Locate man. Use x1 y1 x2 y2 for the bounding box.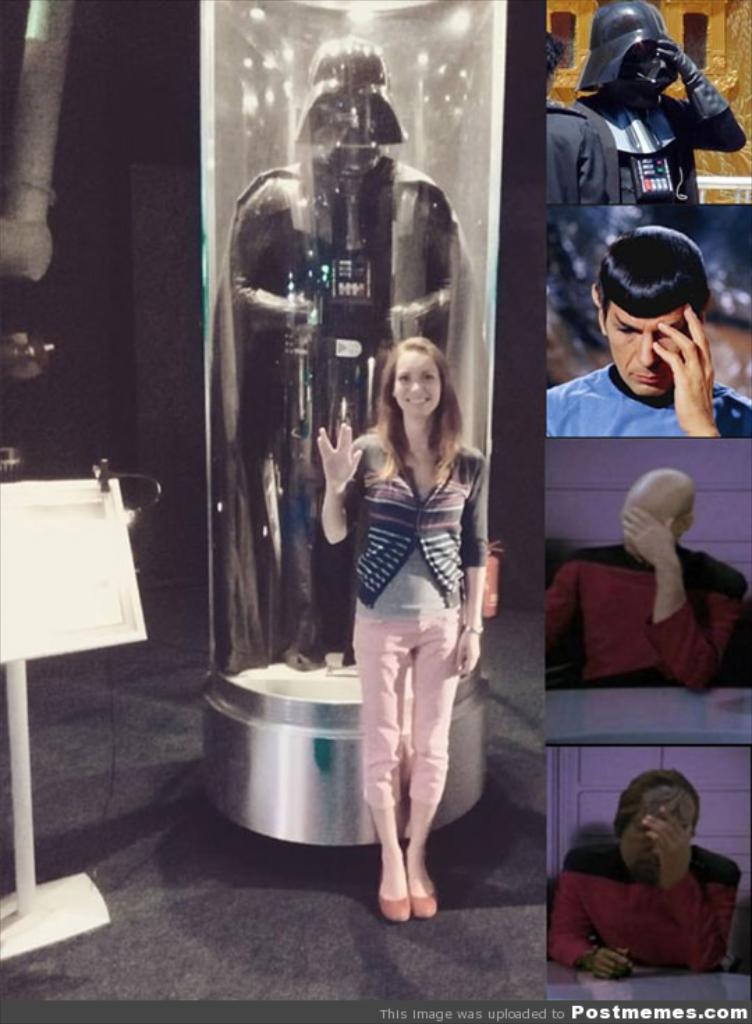
540 3 748 201.
